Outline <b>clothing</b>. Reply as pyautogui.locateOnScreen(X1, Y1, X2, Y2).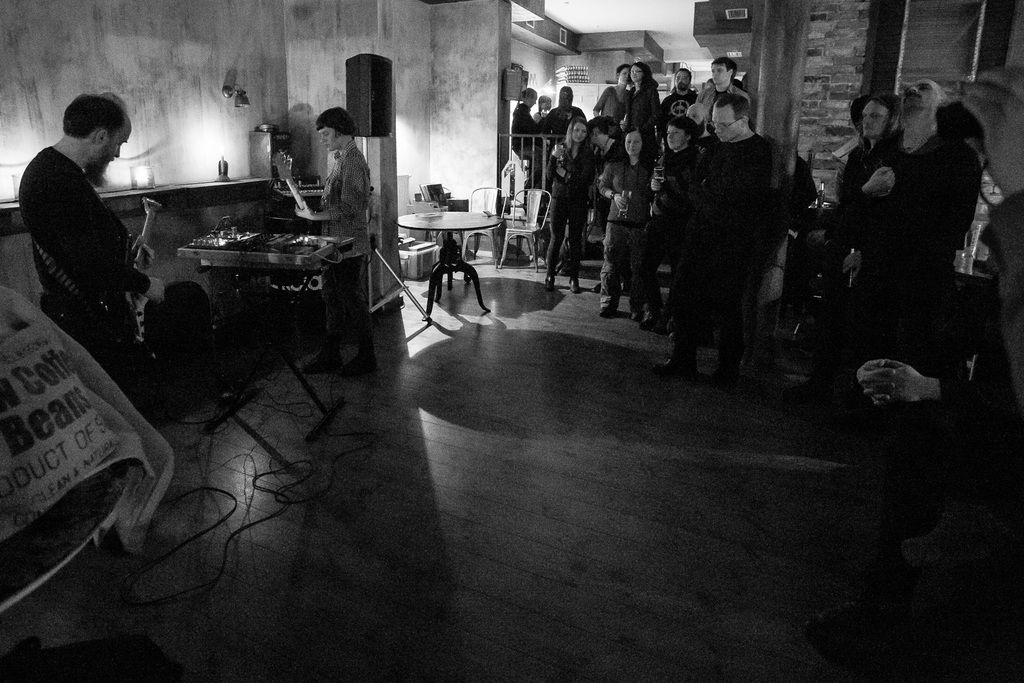
pyautogui.locateOnScreen(13, 94, 162, 356).
